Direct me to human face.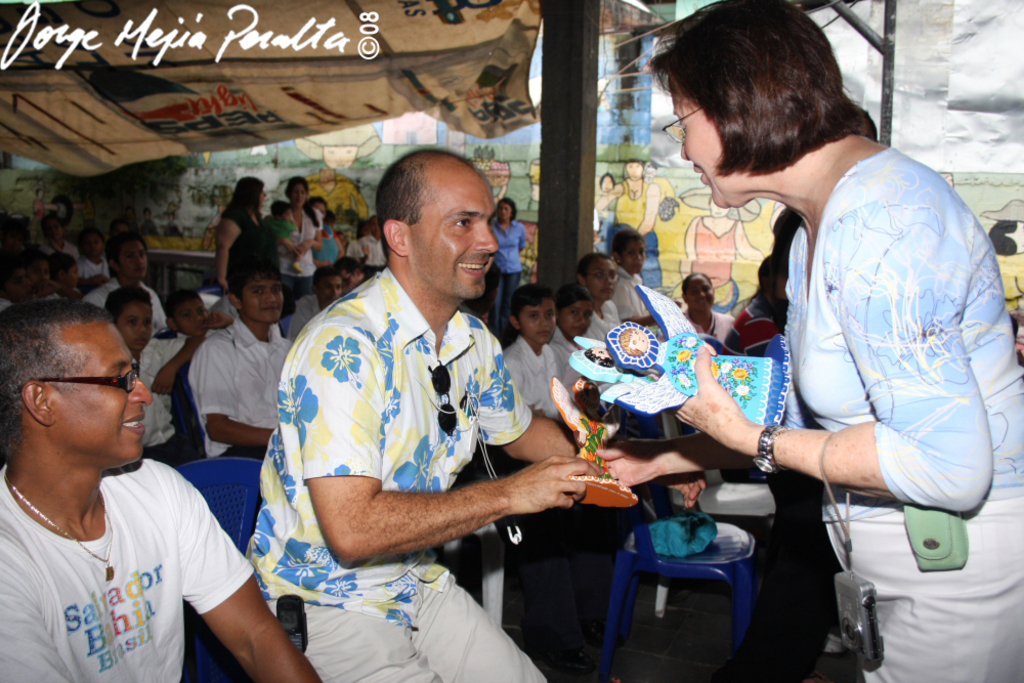
Direction: [514,296,557,349].
